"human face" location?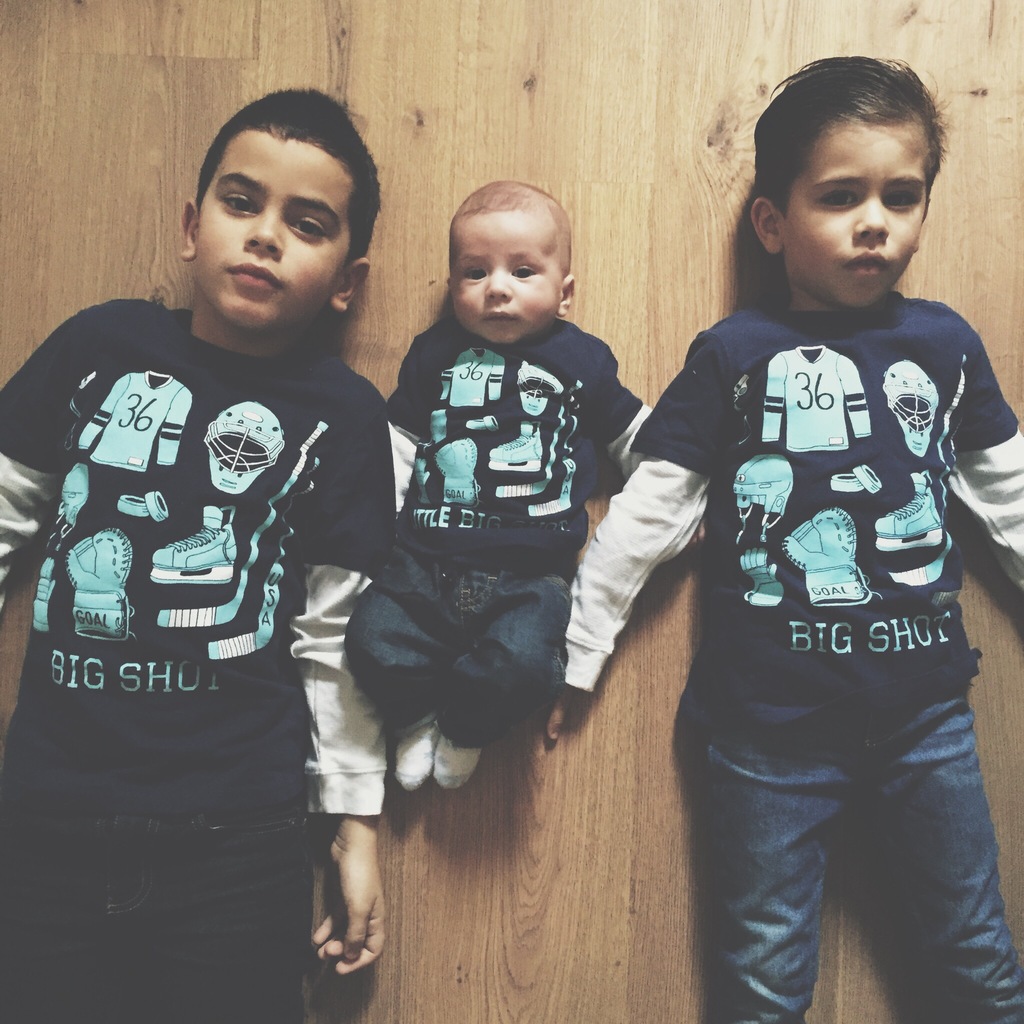
box=[444, 205, 559, 348]
